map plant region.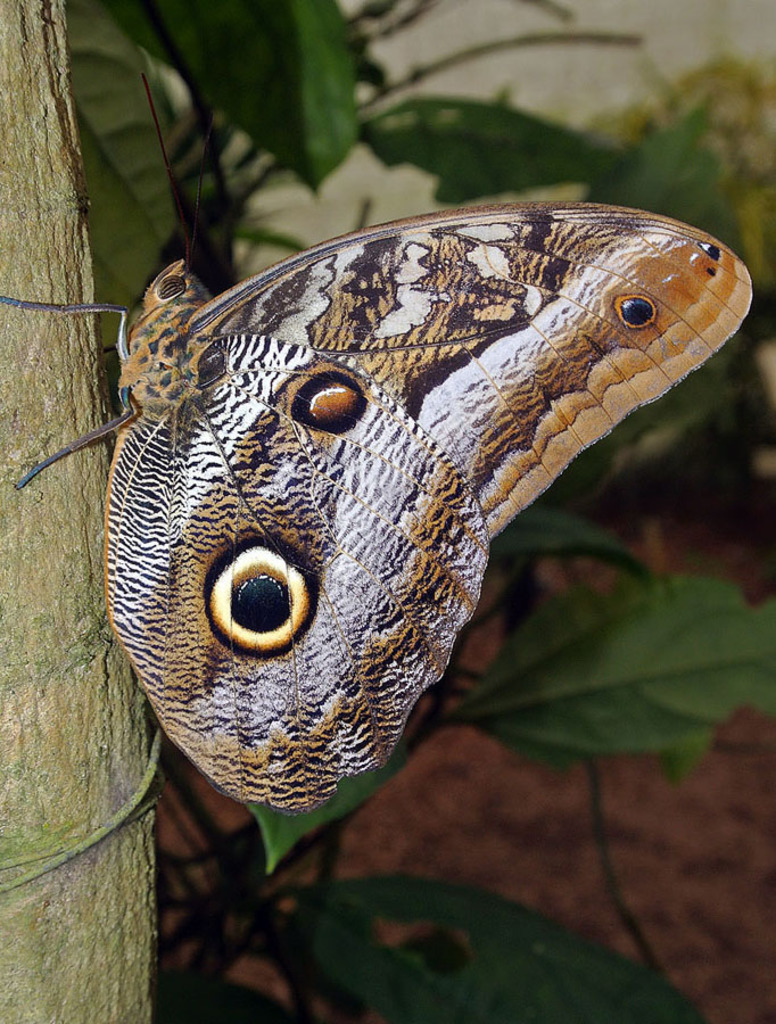
Mapped to [0,0,775,1023].
